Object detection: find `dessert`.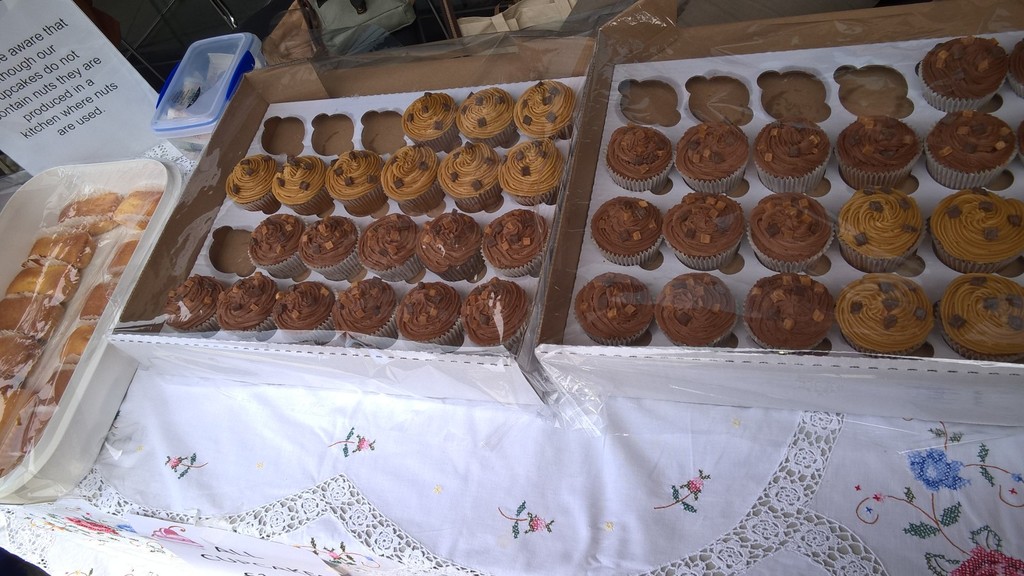
[x1=747, y1=278, x2=830, y2=344].
